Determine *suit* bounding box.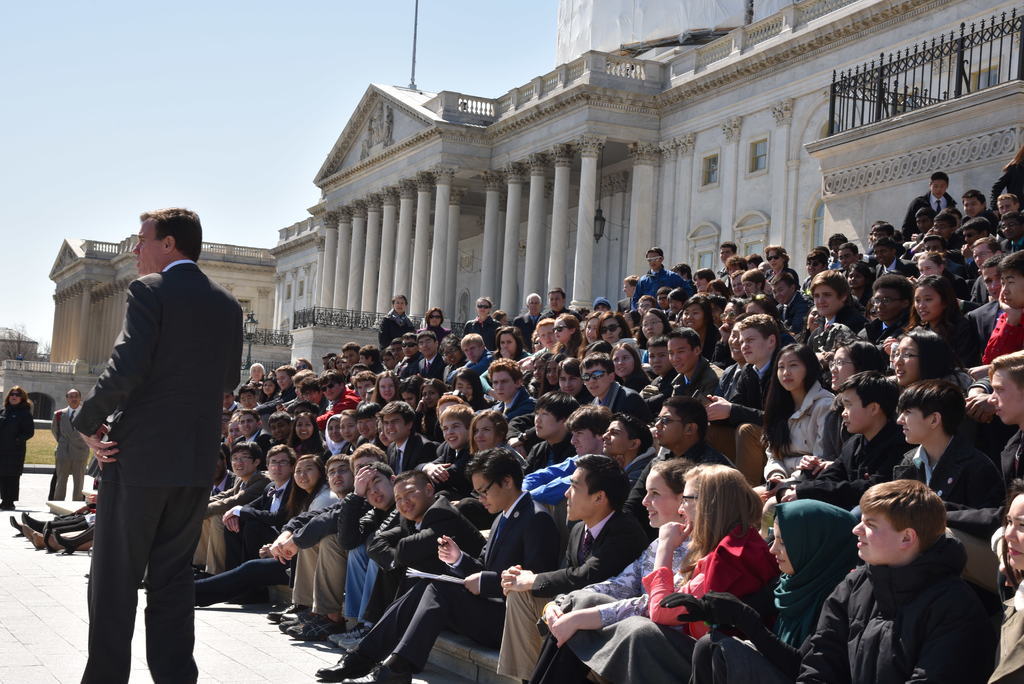
Determined: left=412, top=441, right=474, bottom=486.
